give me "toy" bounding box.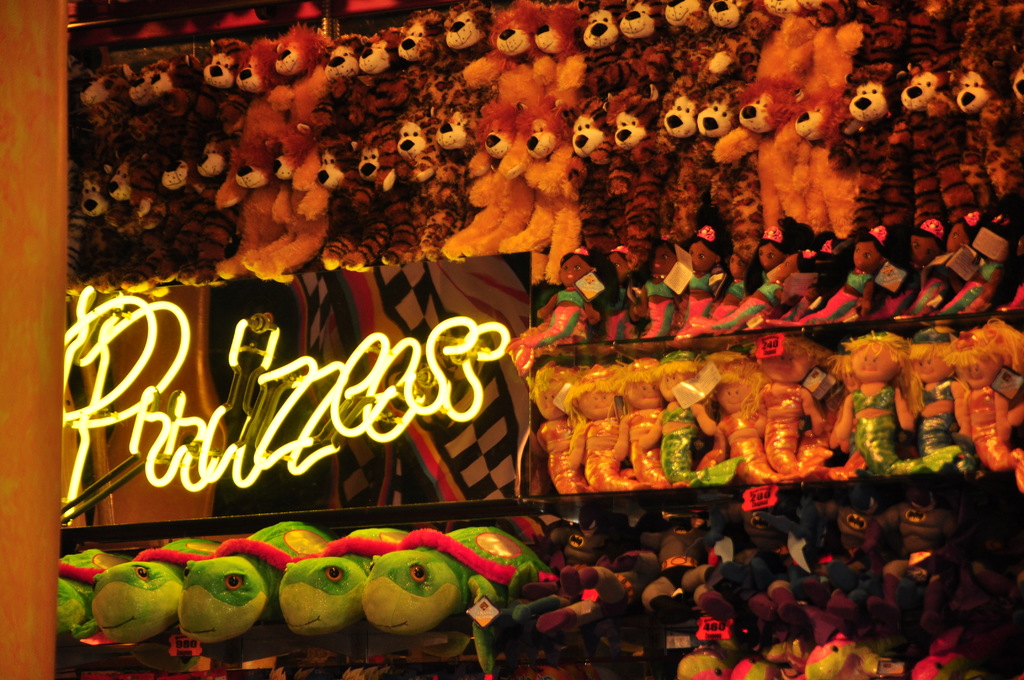
363,519,562,627.
